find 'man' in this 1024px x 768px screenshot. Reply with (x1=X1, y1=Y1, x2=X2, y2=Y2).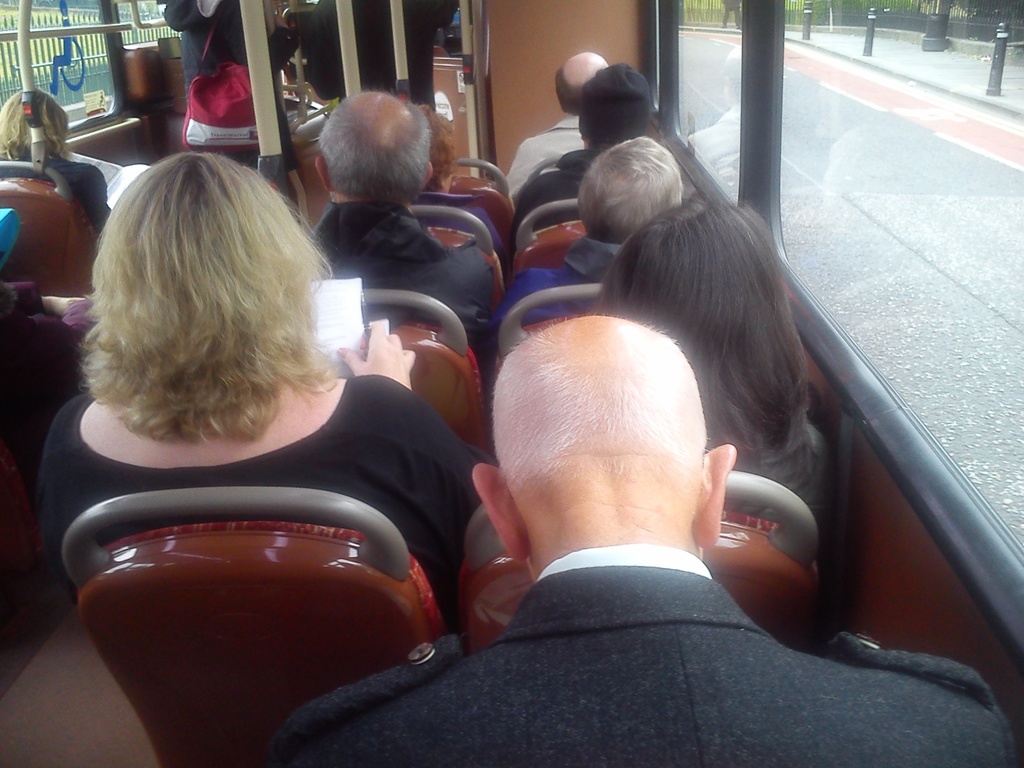
(x1=508, y1=118, x2=626, y2=253).
